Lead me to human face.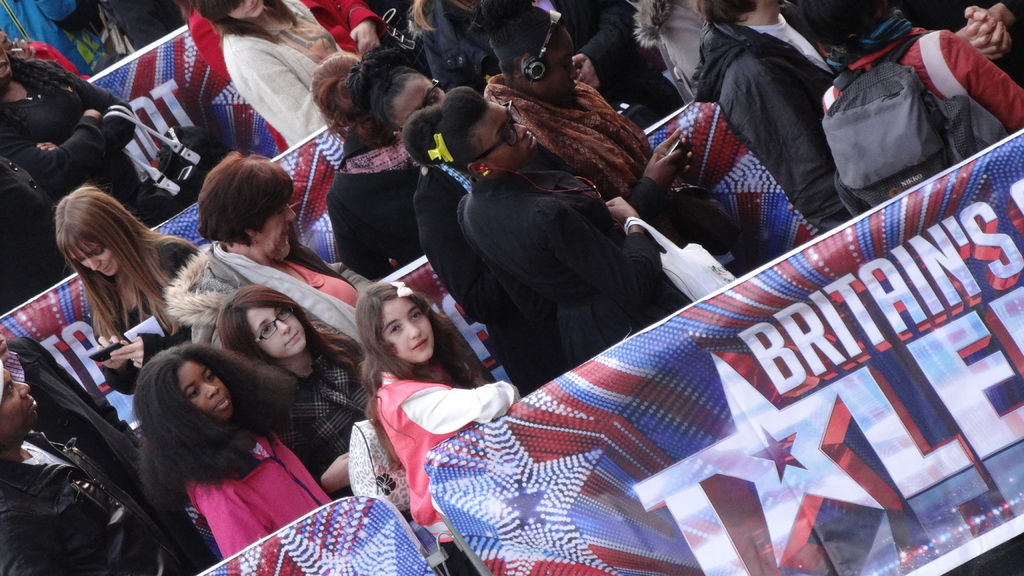
Lead to <box>380,299,431,362</box>.
